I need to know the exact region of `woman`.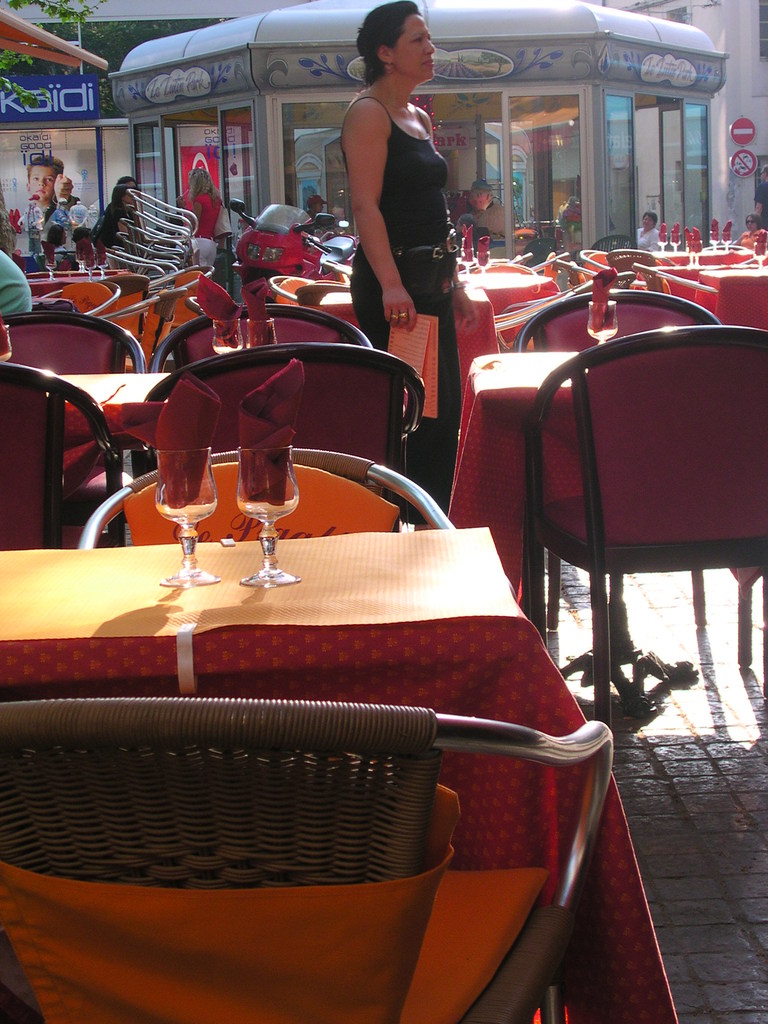
Region: <region>184, 169, 229, 271</region>.
